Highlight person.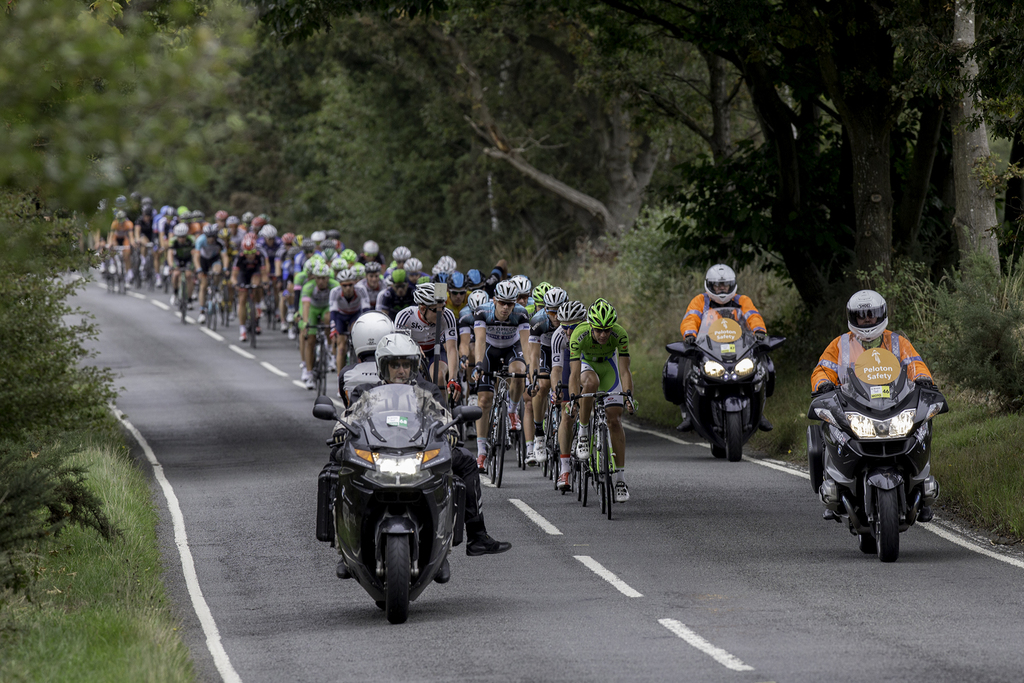
Highlighted region: {"x1": 228, "y1": 237, "x2": 269, "y2": 341}.
